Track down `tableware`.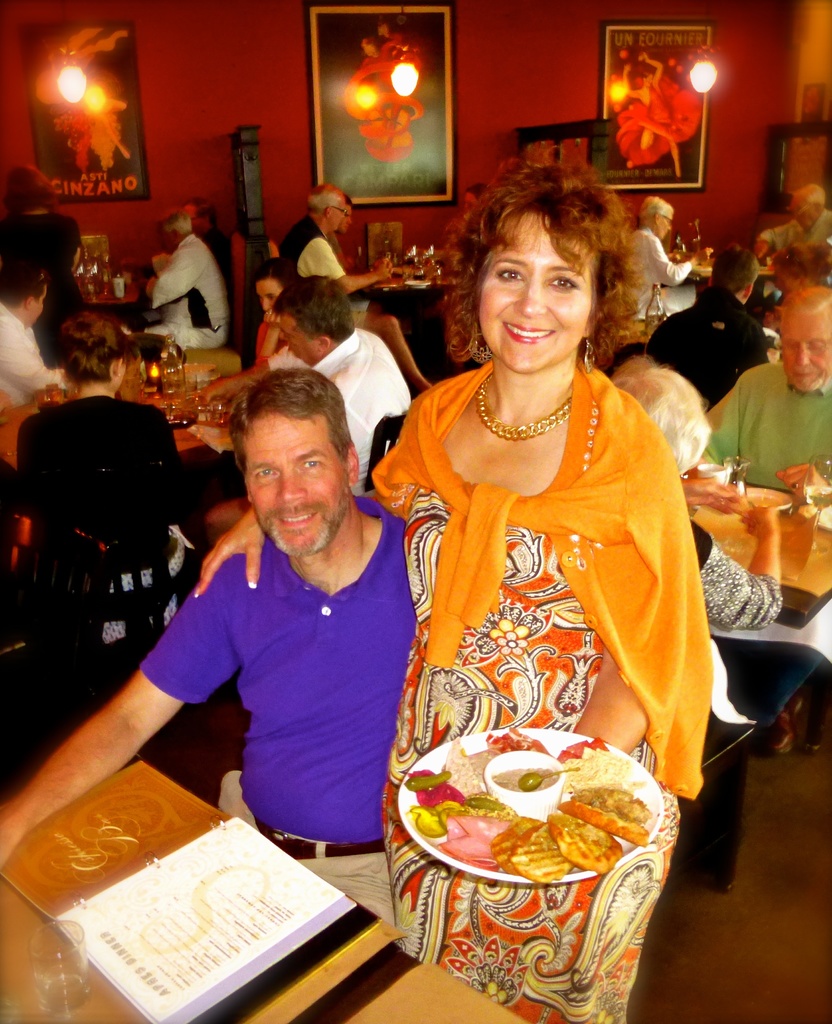
Tracked to 516, 765, 580, 790.
